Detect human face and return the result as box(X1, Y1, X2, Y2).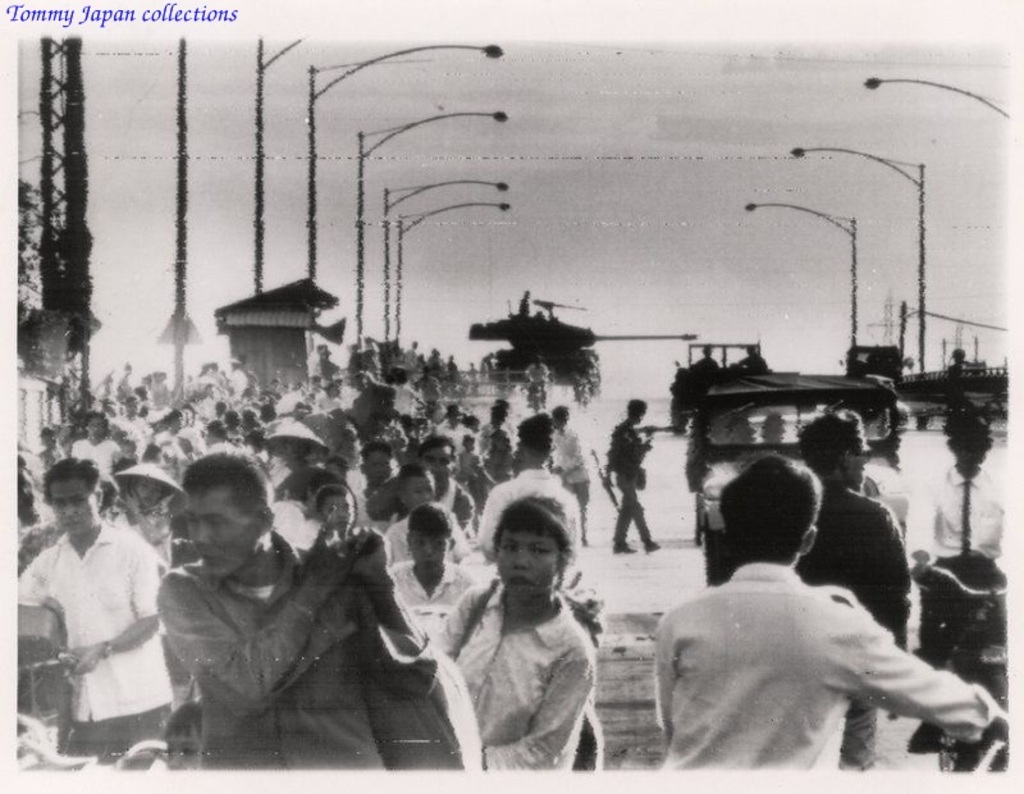
box(49, 476, 95, 531).
